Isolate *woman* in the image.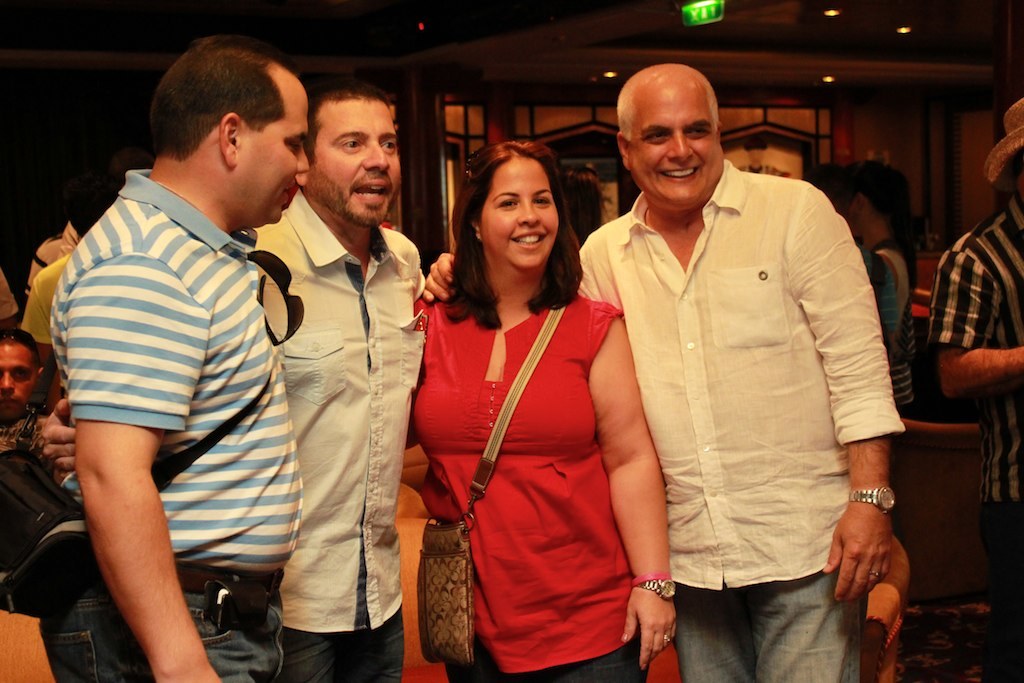
Isolated region: bbox(418, 140, 651, 675).
